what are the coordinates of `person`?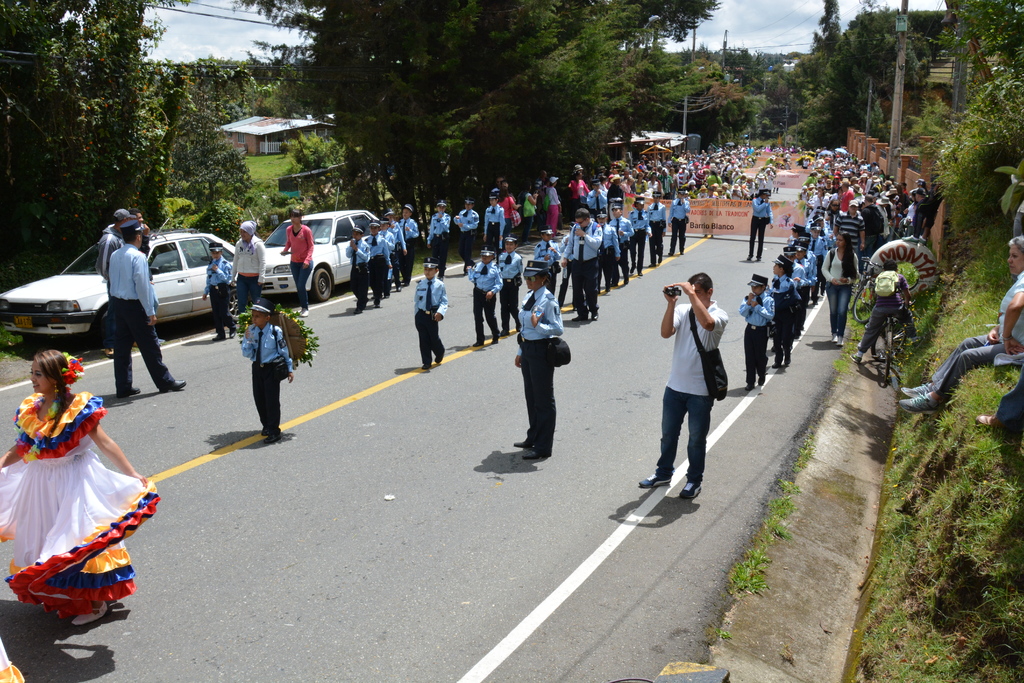
x1=821, y1=232, x2=860, y2=343.
